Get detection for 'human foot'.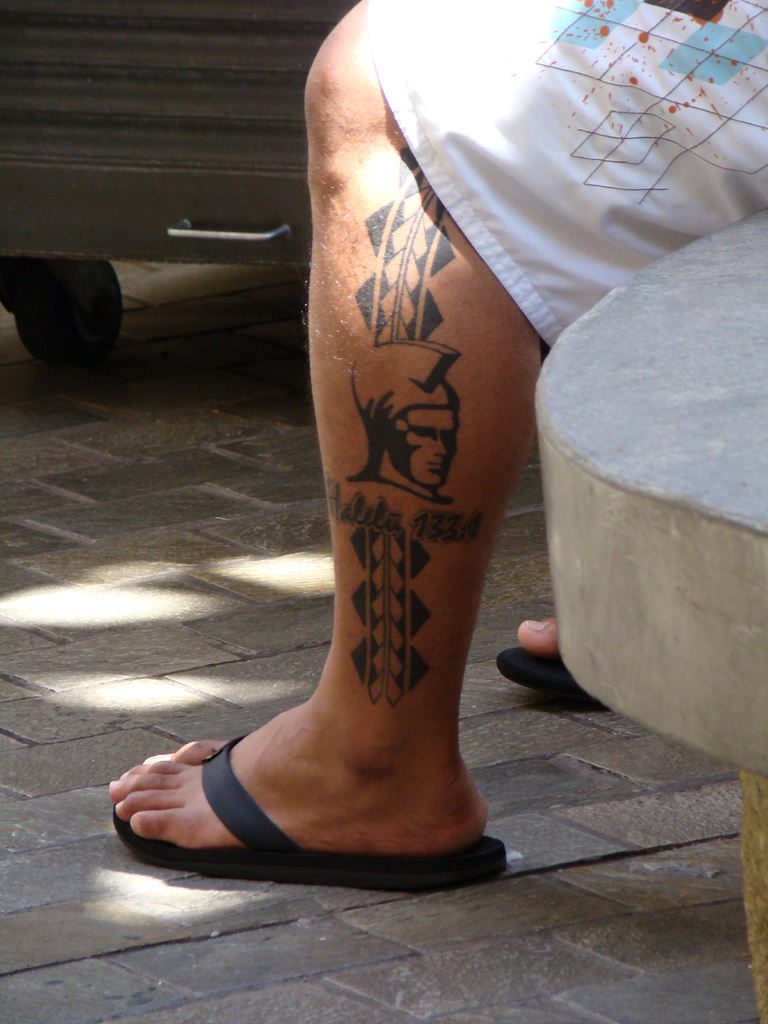
Detection: (left=95, top=648, right=504, bottom=862).
